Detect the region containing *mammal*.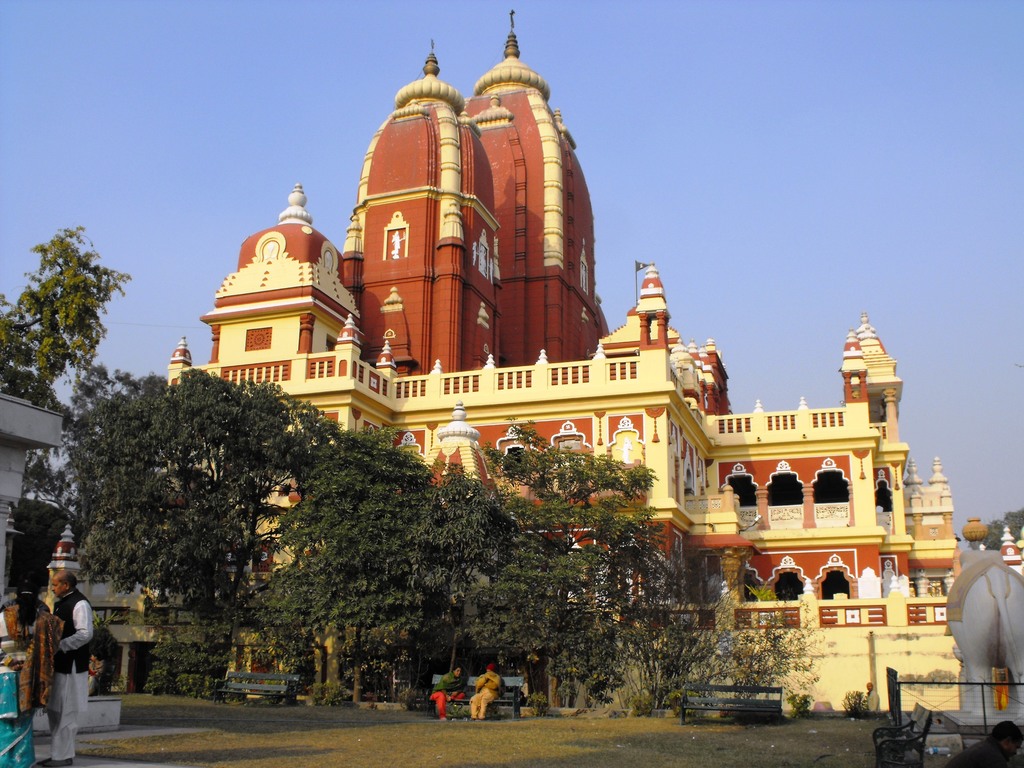
box=[42, 577, 95, 765].
